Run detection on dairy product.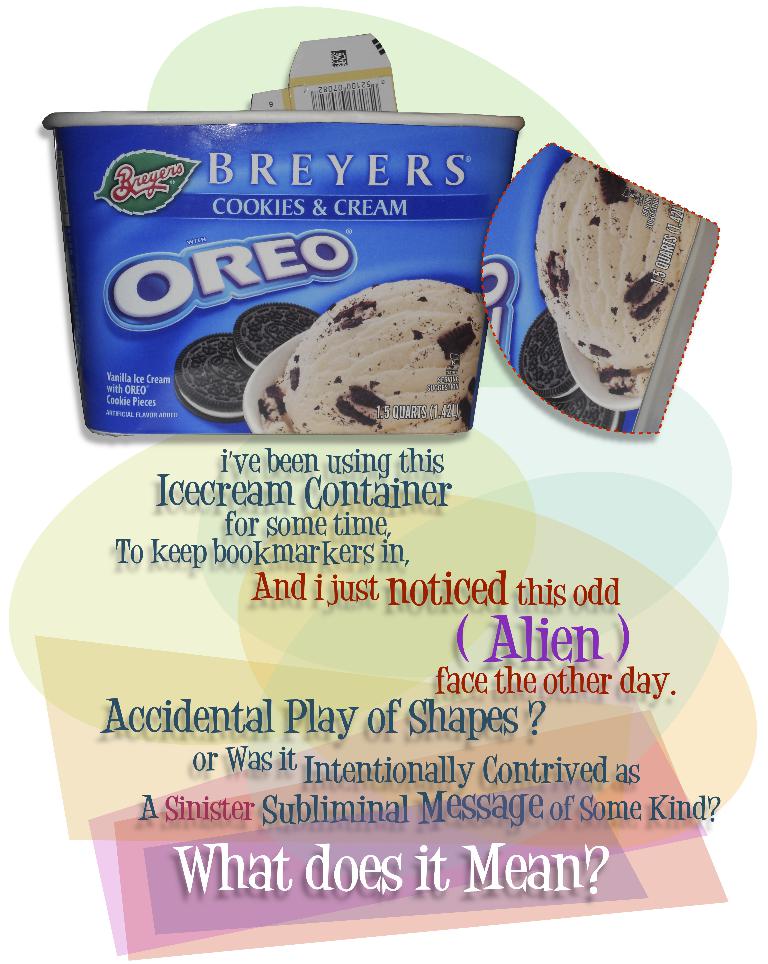
Result: pyautogui.locateOnScreen(259, 278, 479, 433).
